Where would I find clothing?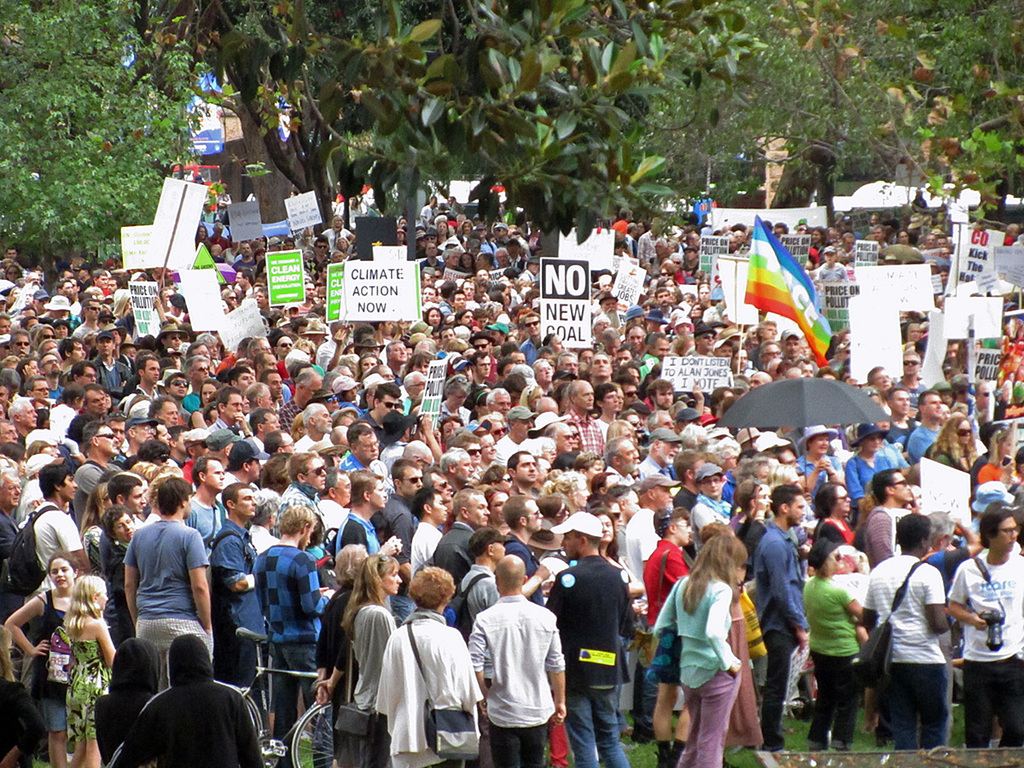
At region(404, 512, 439, 619).
